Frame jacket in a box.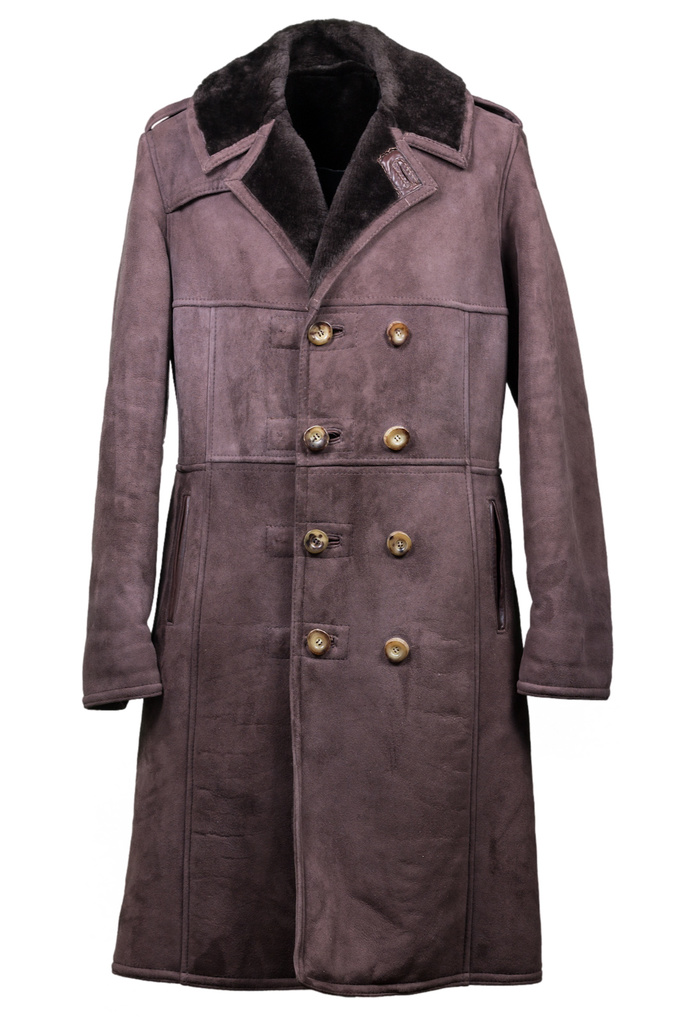
81 17 615 993.
